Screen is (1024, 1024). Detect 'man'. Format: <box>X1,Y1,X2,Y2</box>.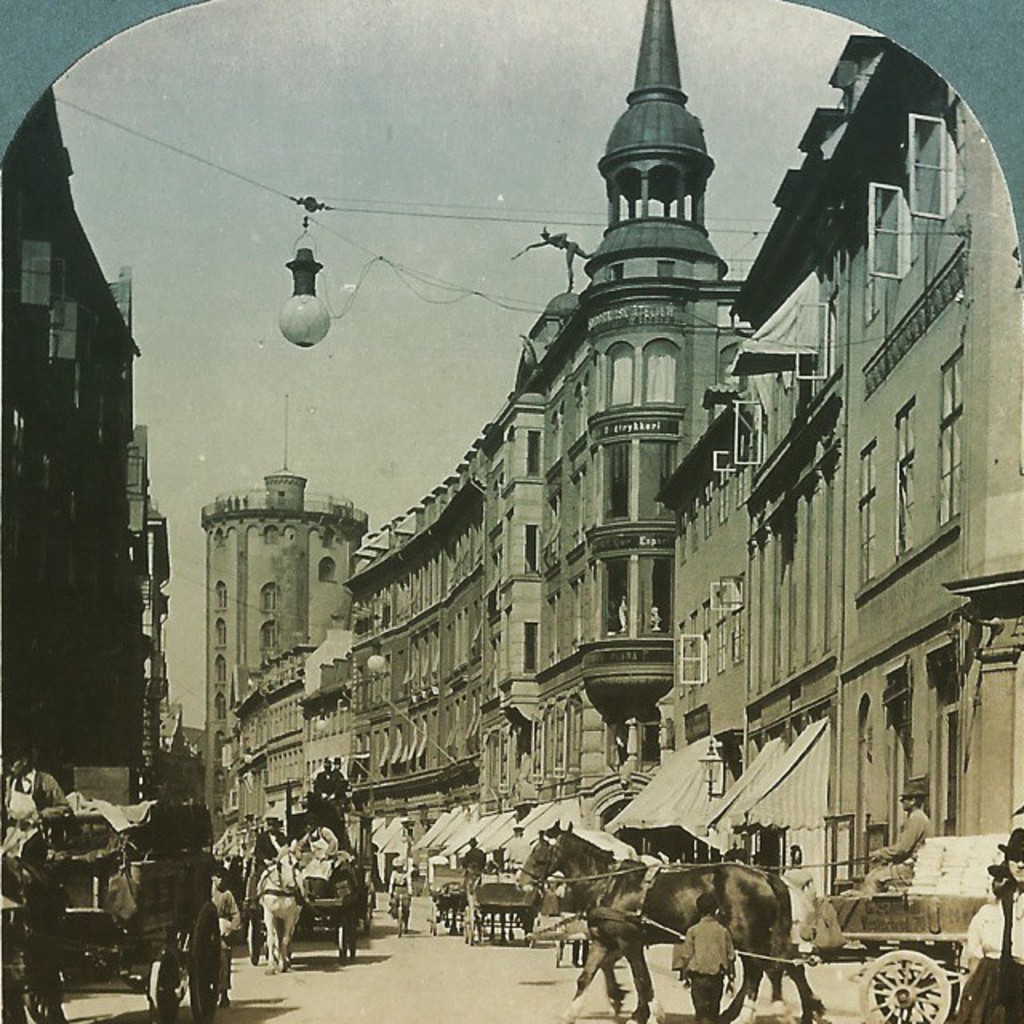
<box>954,830,1022,981</box>.
